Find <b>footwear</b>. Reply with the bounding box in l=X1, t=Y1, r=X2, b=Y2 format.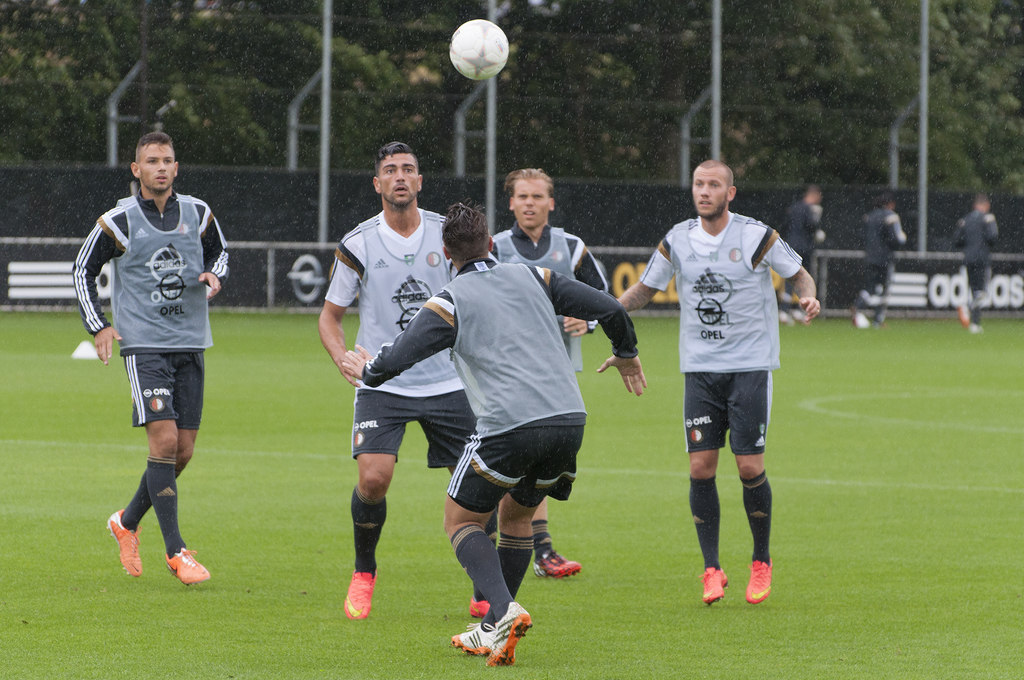
l=470, t=594, r=491, b=613.
